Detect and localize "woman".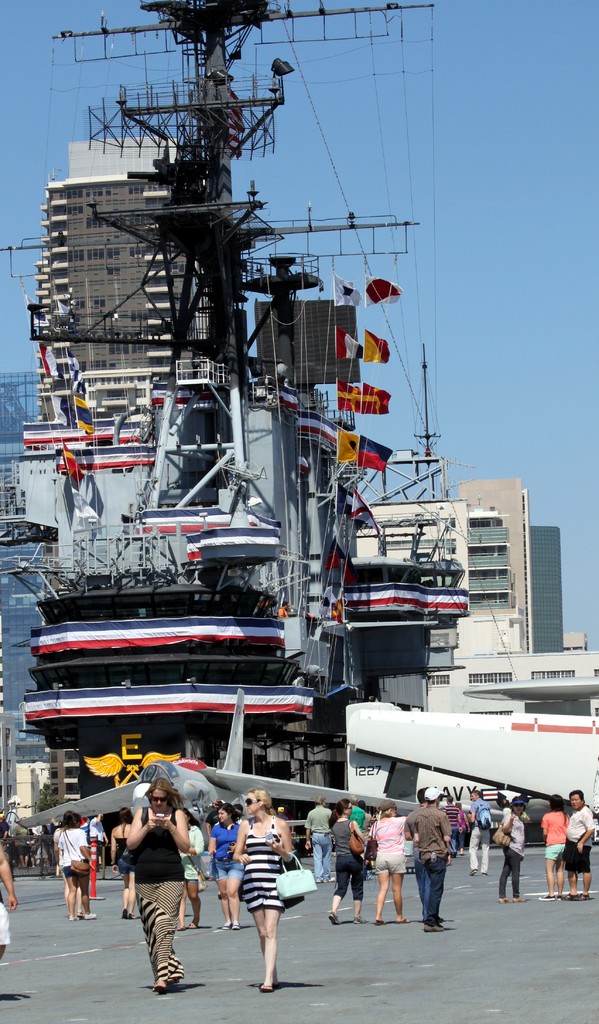
Localized at (x1=179, y1=805, x2=212, y2=933).
